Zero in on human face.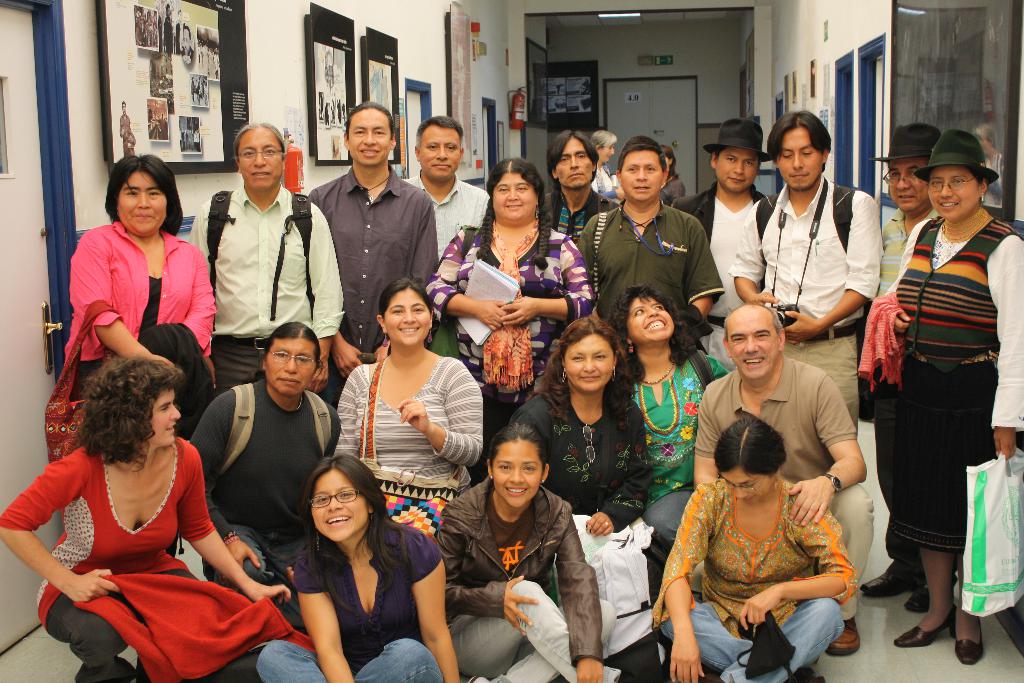
Zeroed in: Rect(150, 388, 184, 443).
